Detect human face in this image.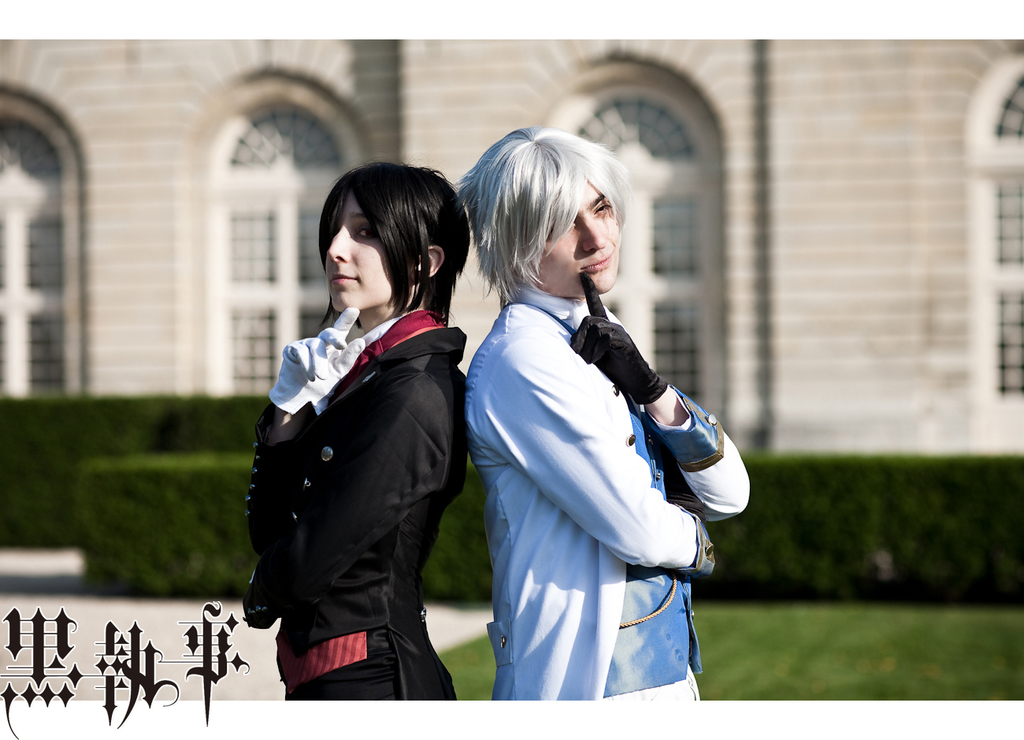
Detection: l=535, t=169, r=629, b=290.
